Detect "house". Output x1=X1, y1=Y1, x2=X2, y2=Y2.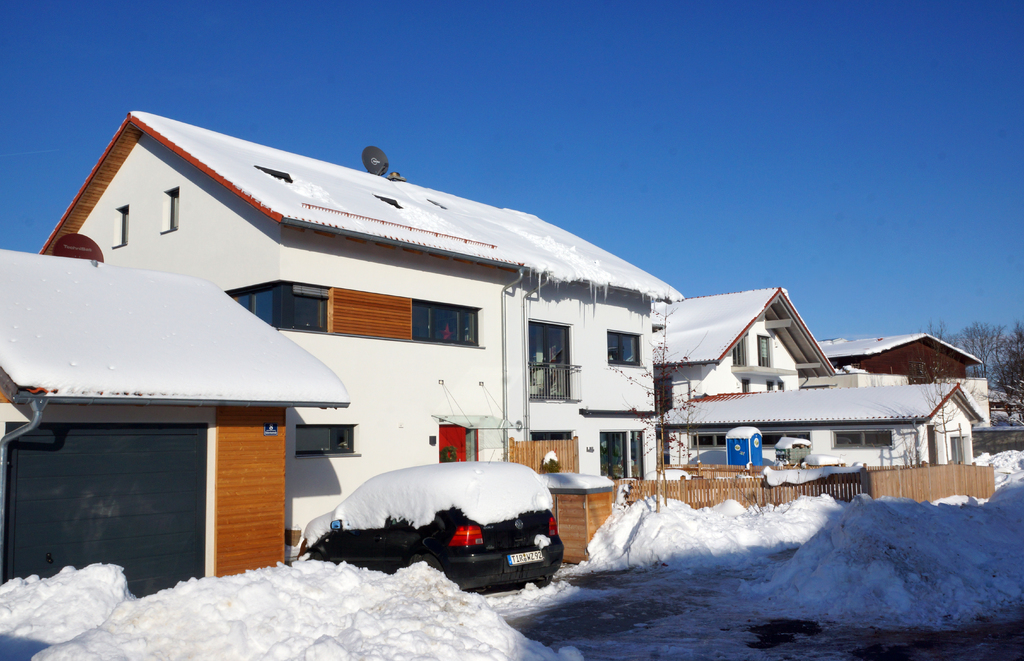
x1=0, y1=244, x2=351, y2=600.
